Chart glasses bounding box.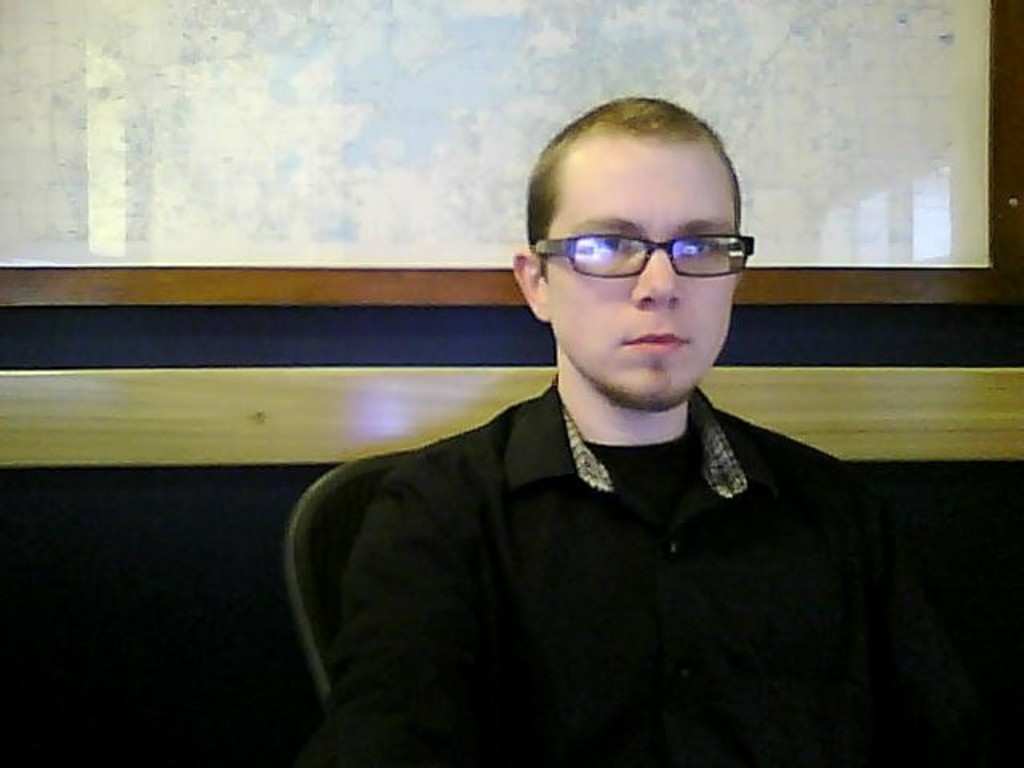
Charted: [528,234,757,277].
